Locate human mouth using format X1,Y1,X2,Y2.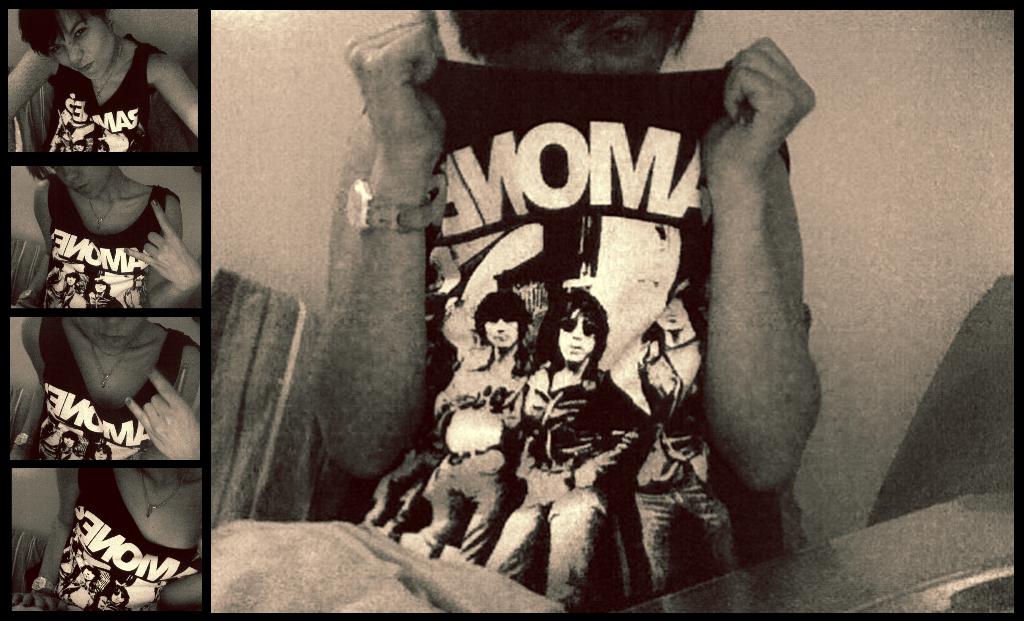
79,60,95,73.
